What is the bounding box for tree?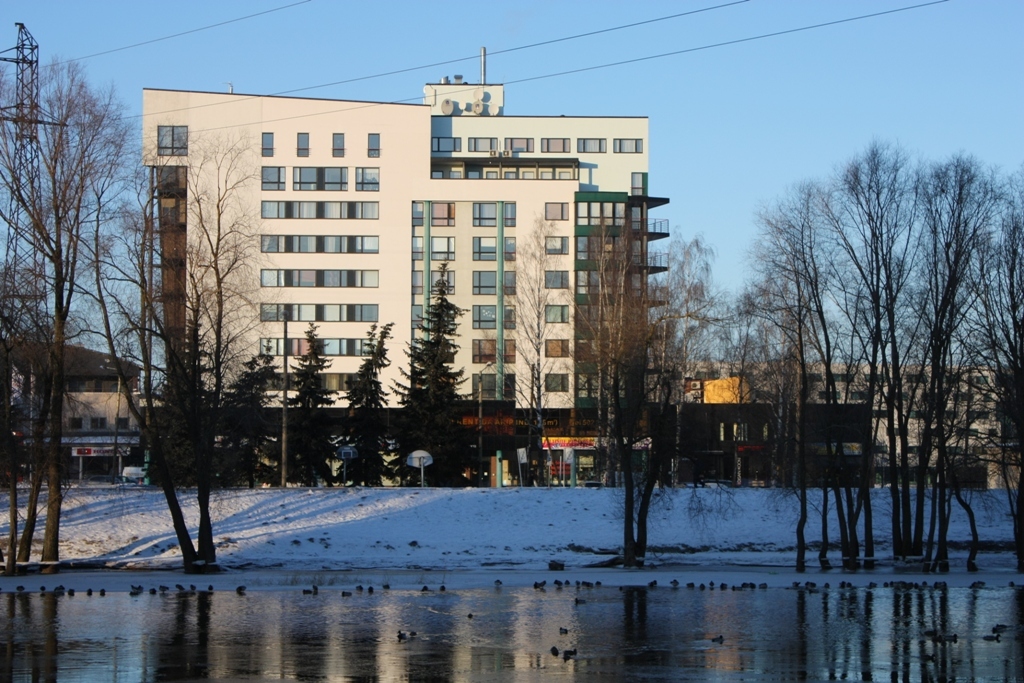
(x1=223, y1=357, x2=281, y2=489).
